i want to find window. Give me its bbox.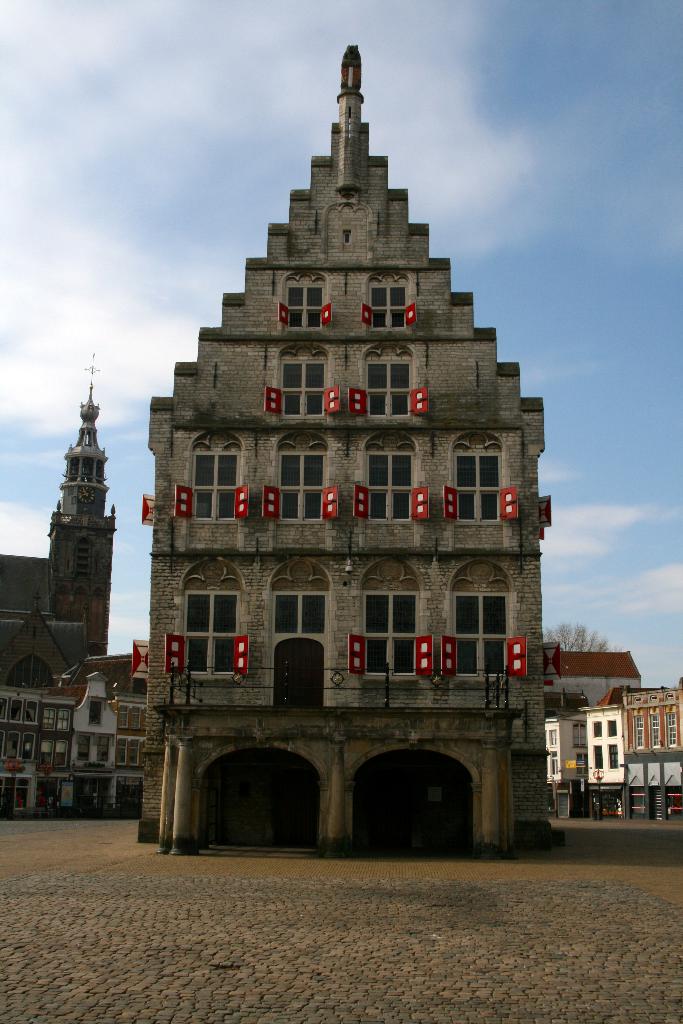
(667,708,679,745).
